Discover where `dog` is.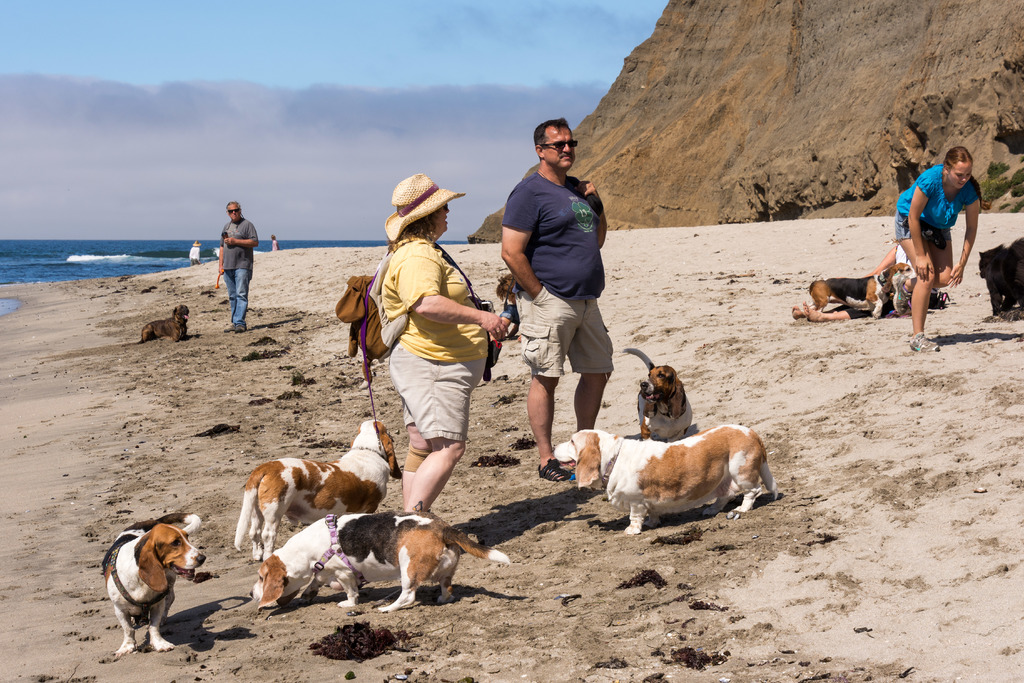
Discovered at (234,417,405,567).
